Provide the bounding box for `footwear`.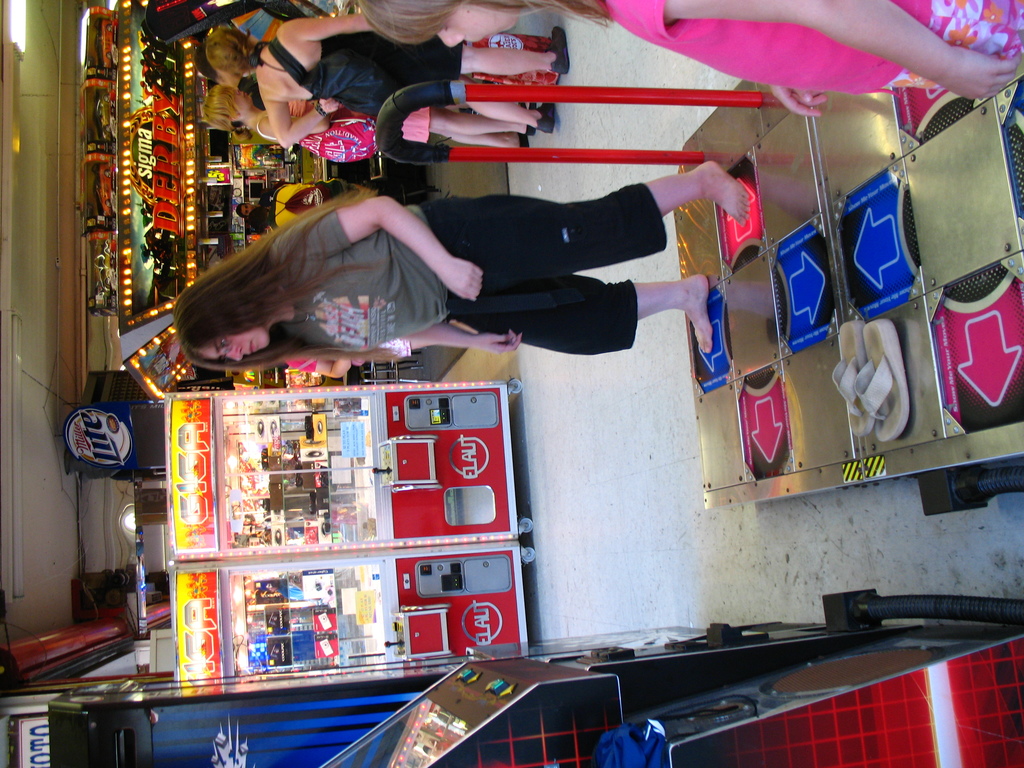
<box>534,100,563,137</box>.
